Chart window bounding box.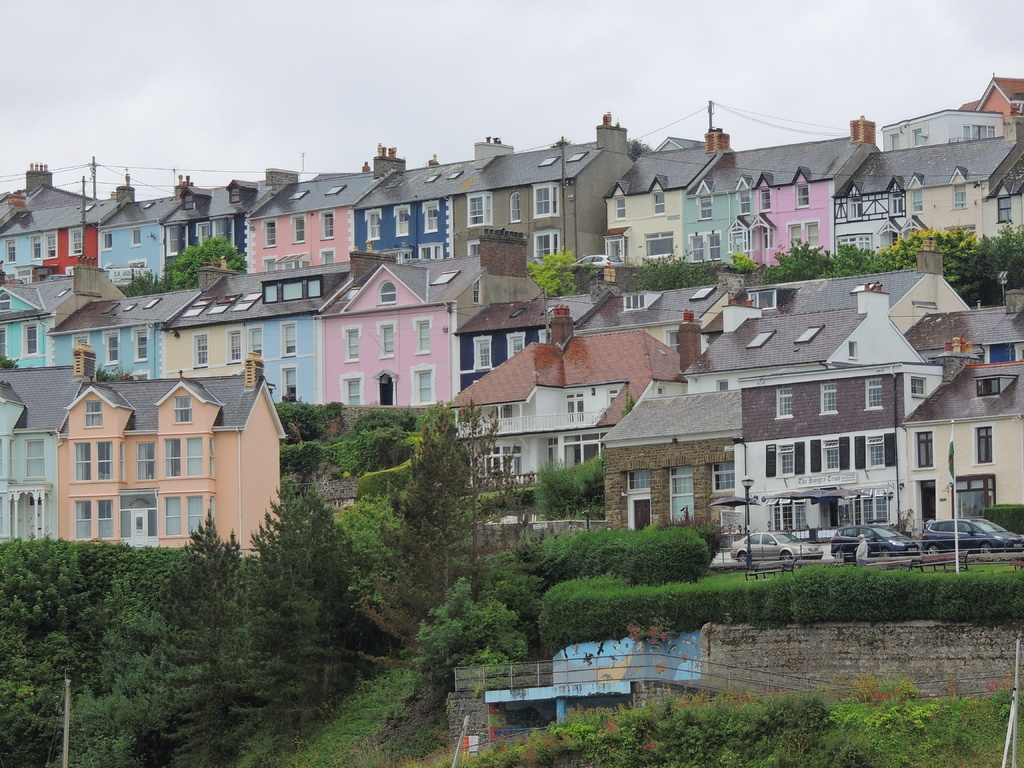
Charted: box(25, 442, 45, 481).
